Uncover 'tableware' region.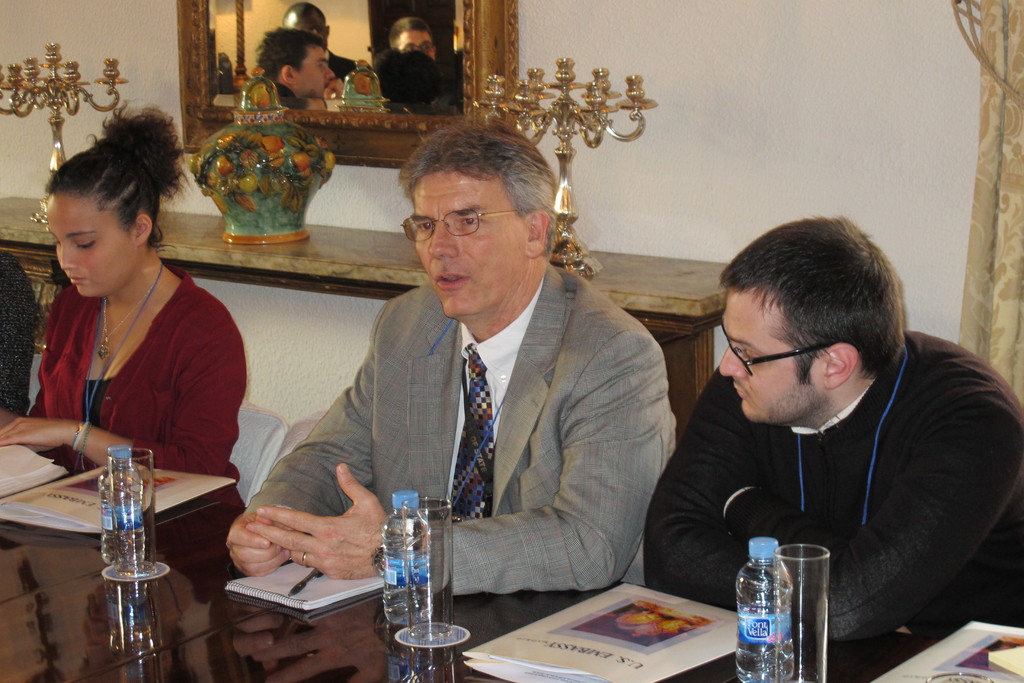
Uncovered: [772, 538, 831, 682].
